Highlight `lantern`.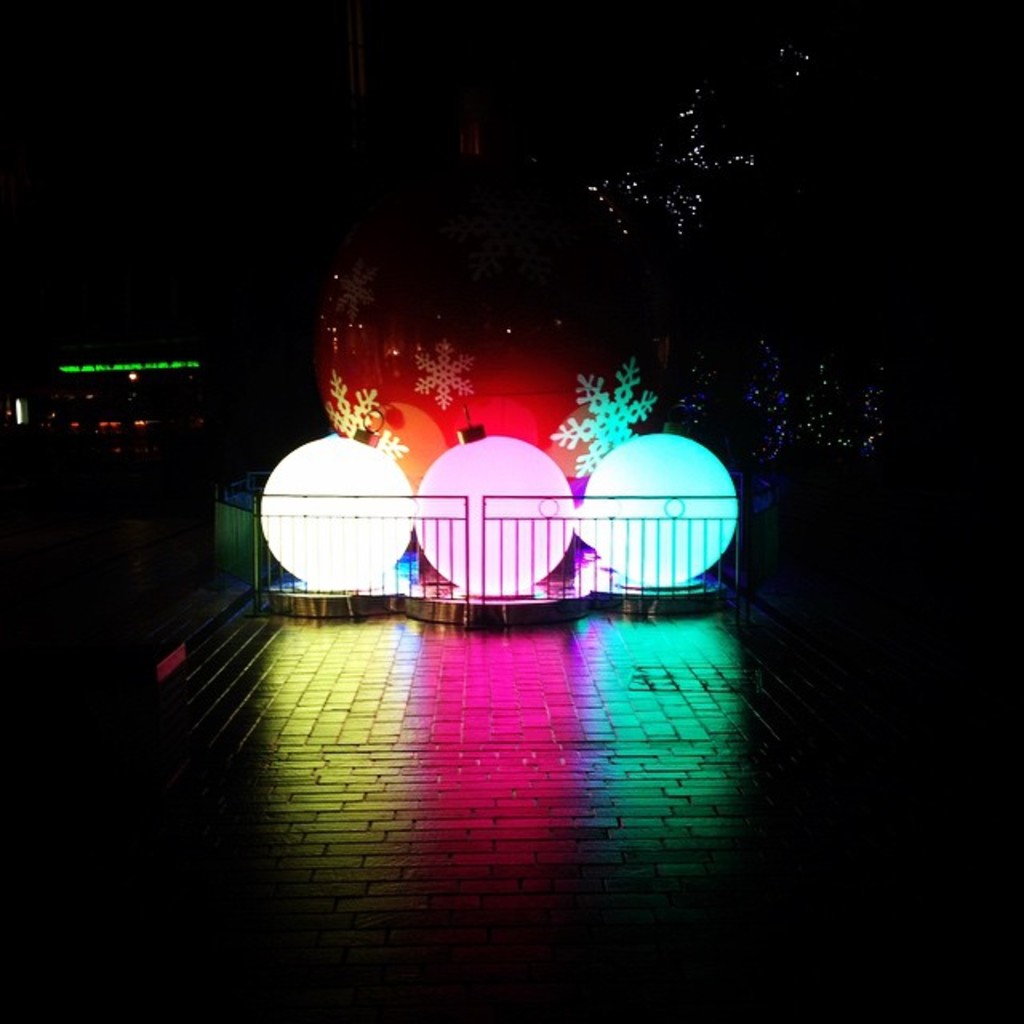
Highlighted region: box(258, 434, 418, 590).
